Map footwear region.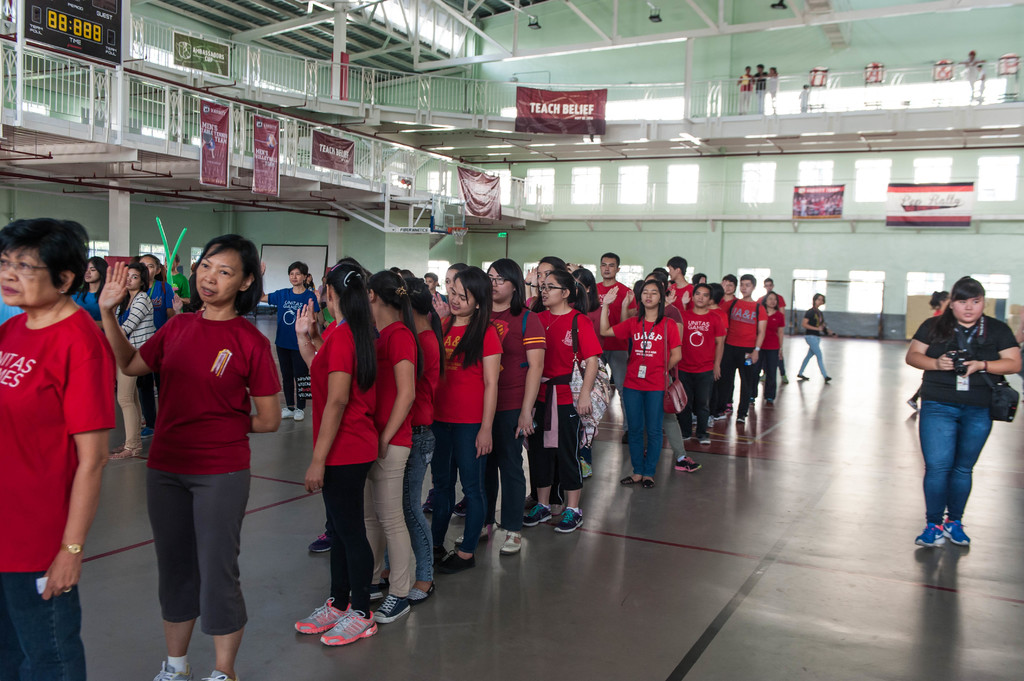
Mapped to bbox=(767, 401, 774, 410).
